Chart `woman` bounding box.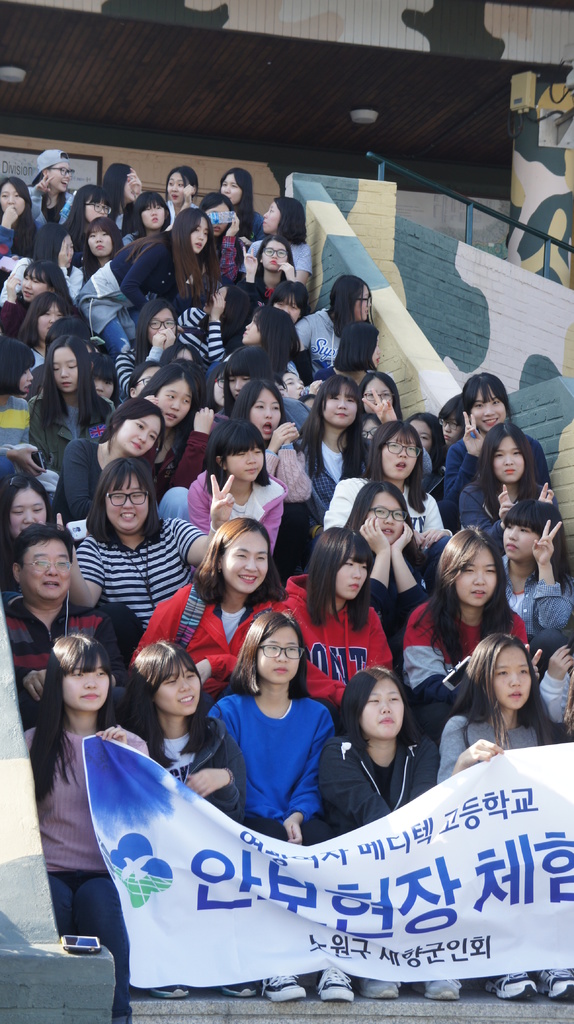
Charted: (x1=198, y1=616, x2=347, y2=833).
